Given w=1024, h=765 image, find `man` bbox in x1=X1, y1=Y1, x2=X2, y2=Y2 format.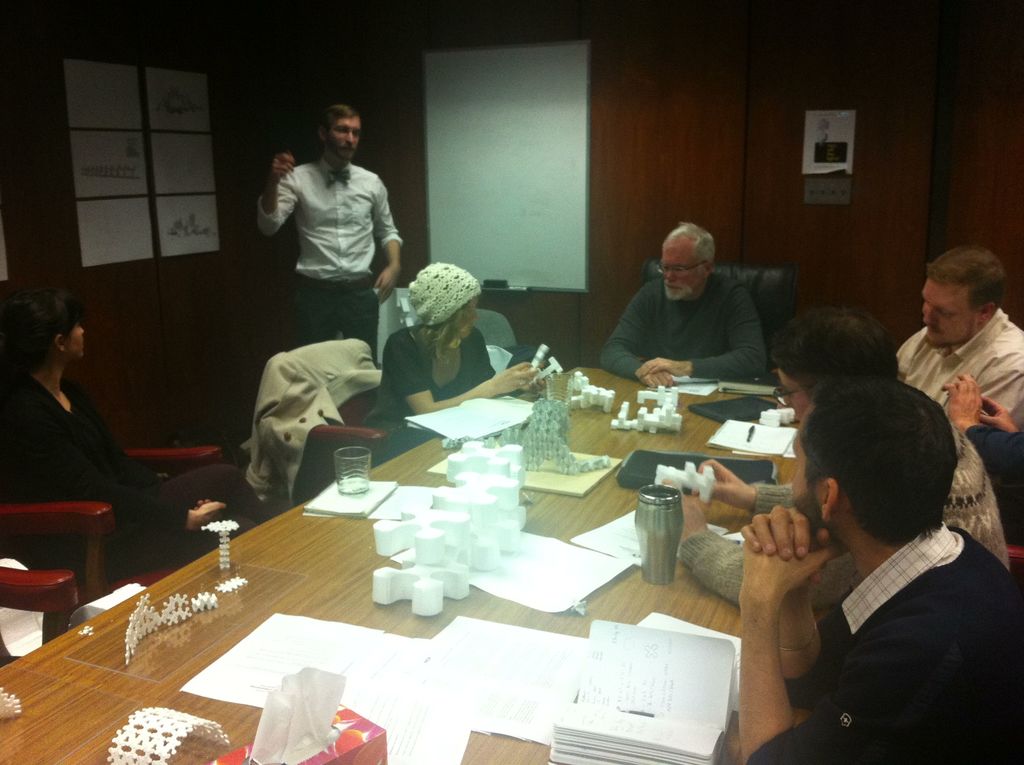
x1=662, y1=307, x2=1012, y2=608.
